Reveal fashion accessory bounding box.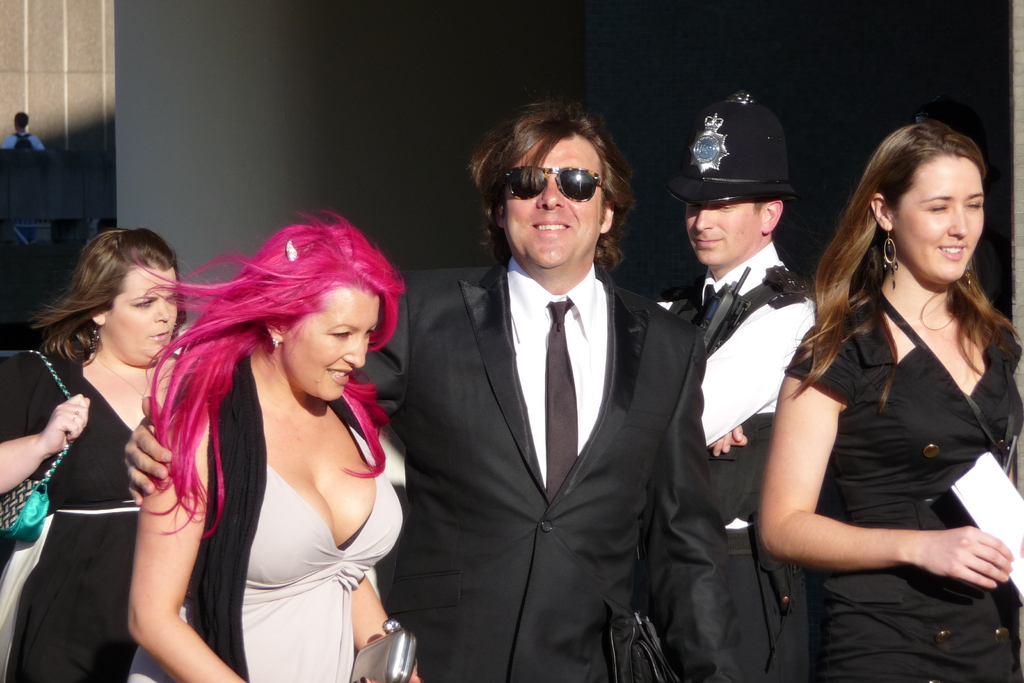
Revealed: Rect(880, 225, 901, 285).
